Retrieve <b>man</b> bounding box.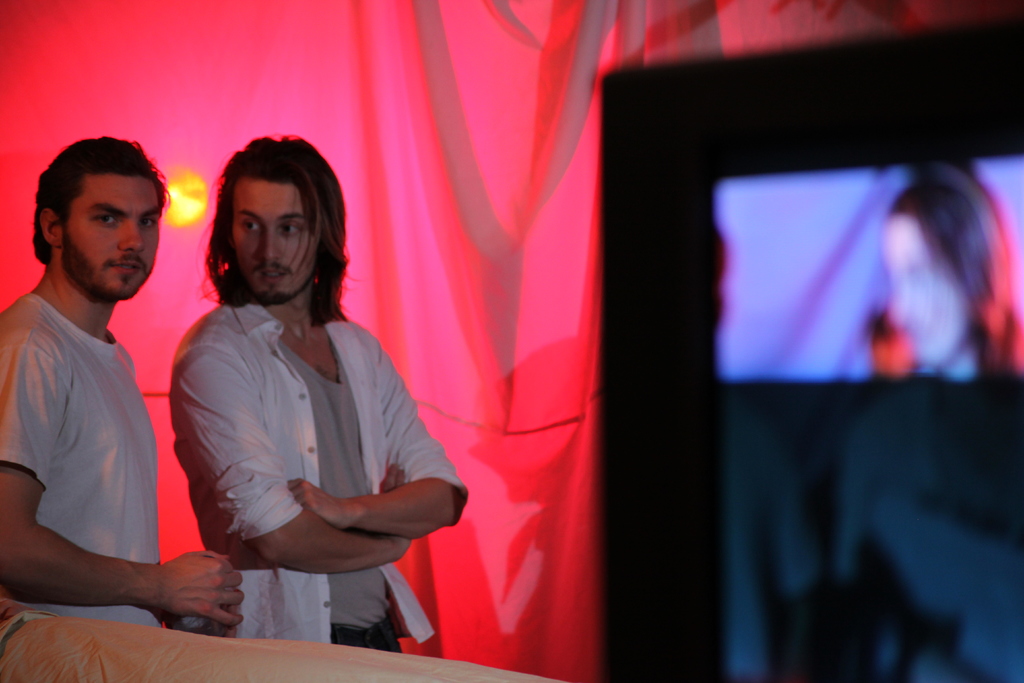
Bounding box: 169 130 470 655.
